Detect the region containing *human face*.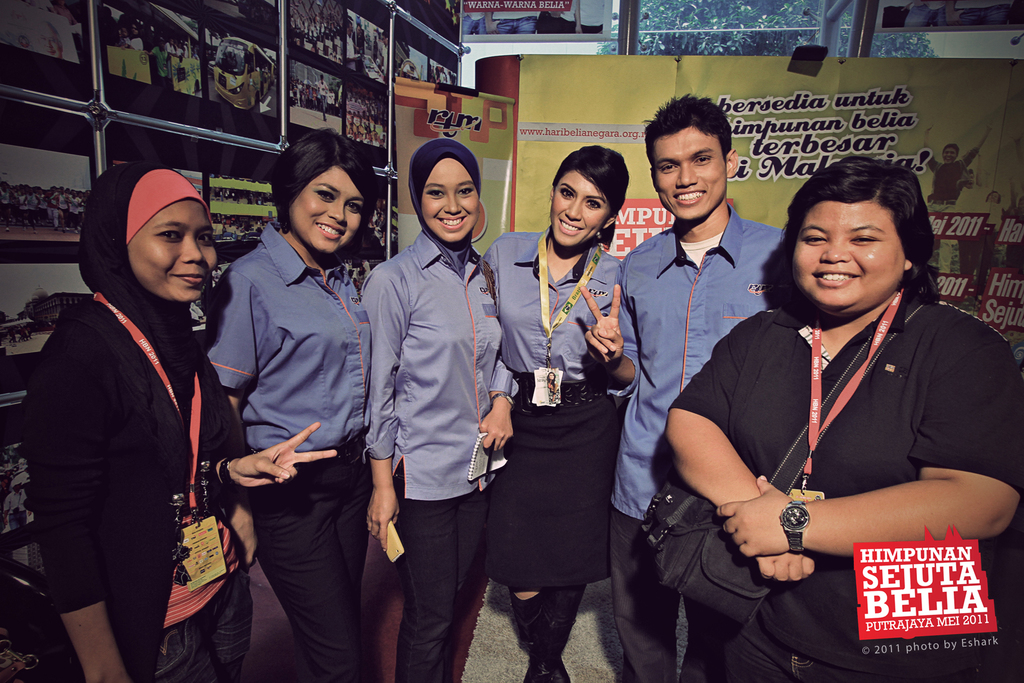
rect(941, 143, 960, 164).
